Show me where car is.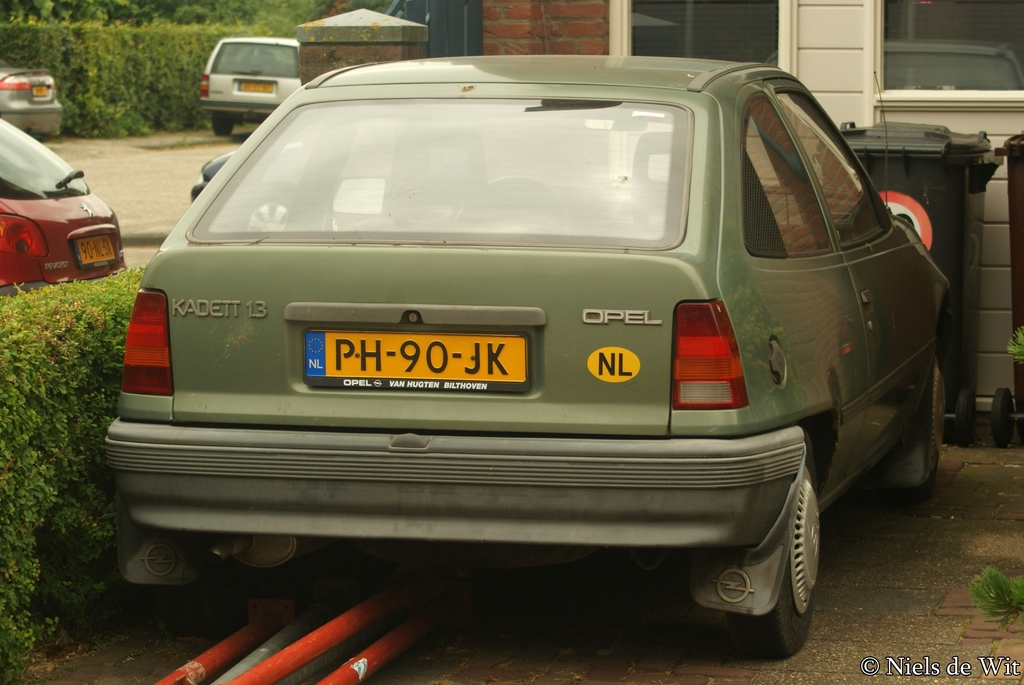
car is at 191/130/336/231.
